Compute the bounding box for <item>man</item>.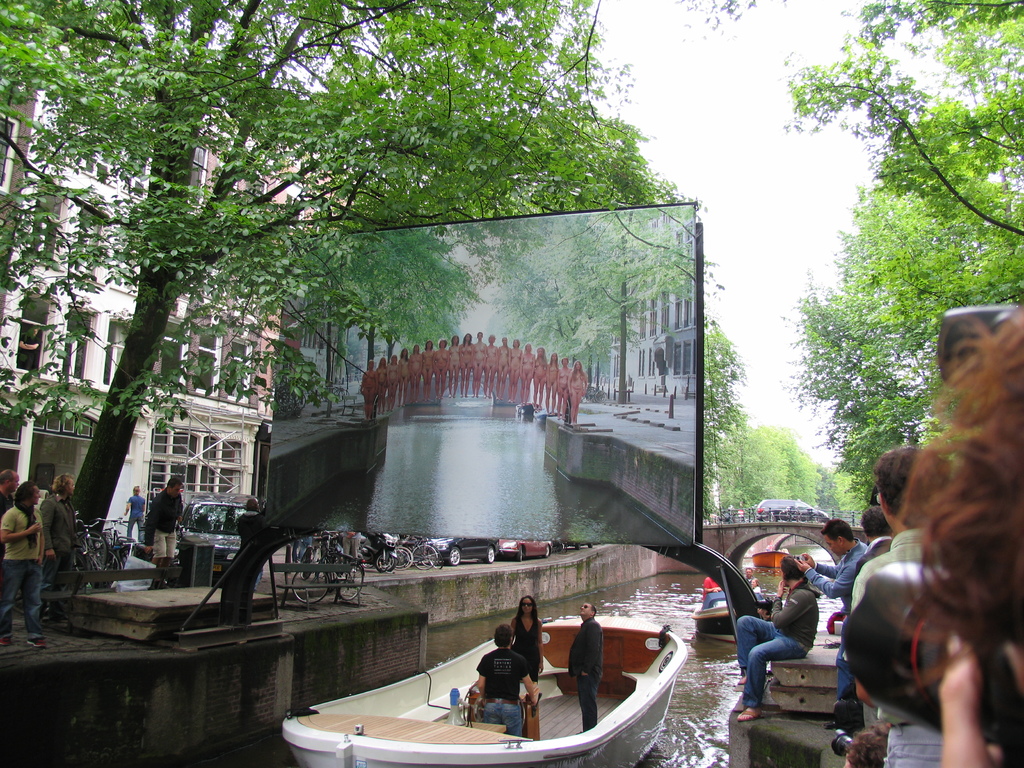
rect(794, 521, 868, 730).
